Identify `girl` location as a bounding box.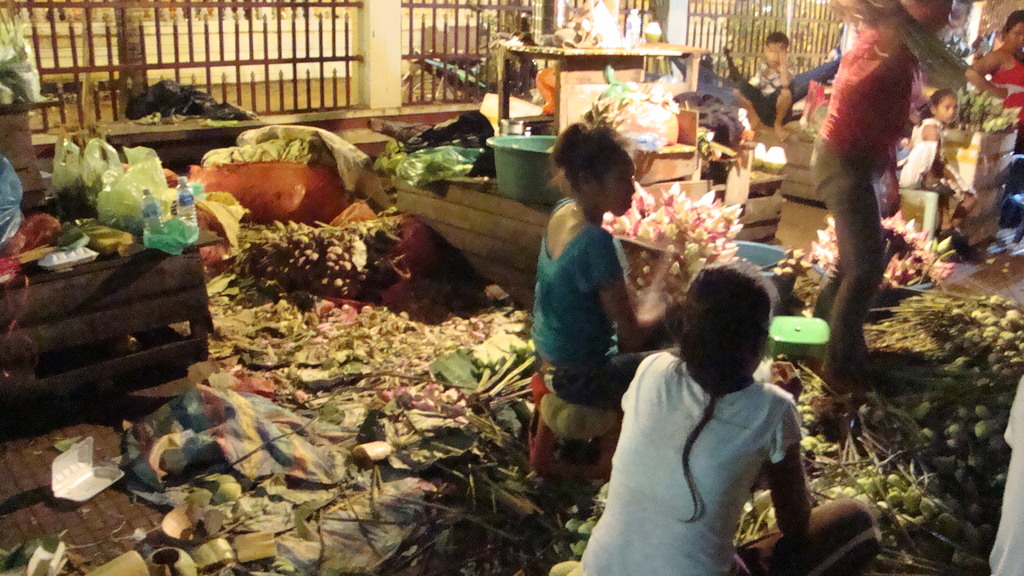
{"left": 525, "top": 118, "right": 680, "bottom": 401}.
